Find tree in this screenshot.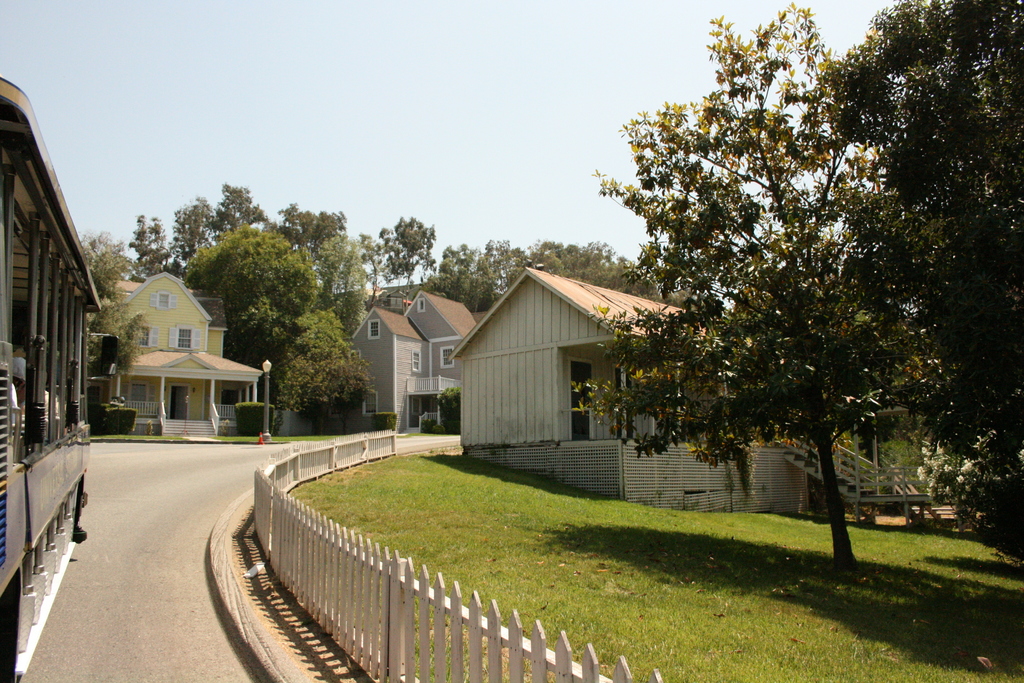
The bounding box for tree is box(276, 197, 359, 304).
